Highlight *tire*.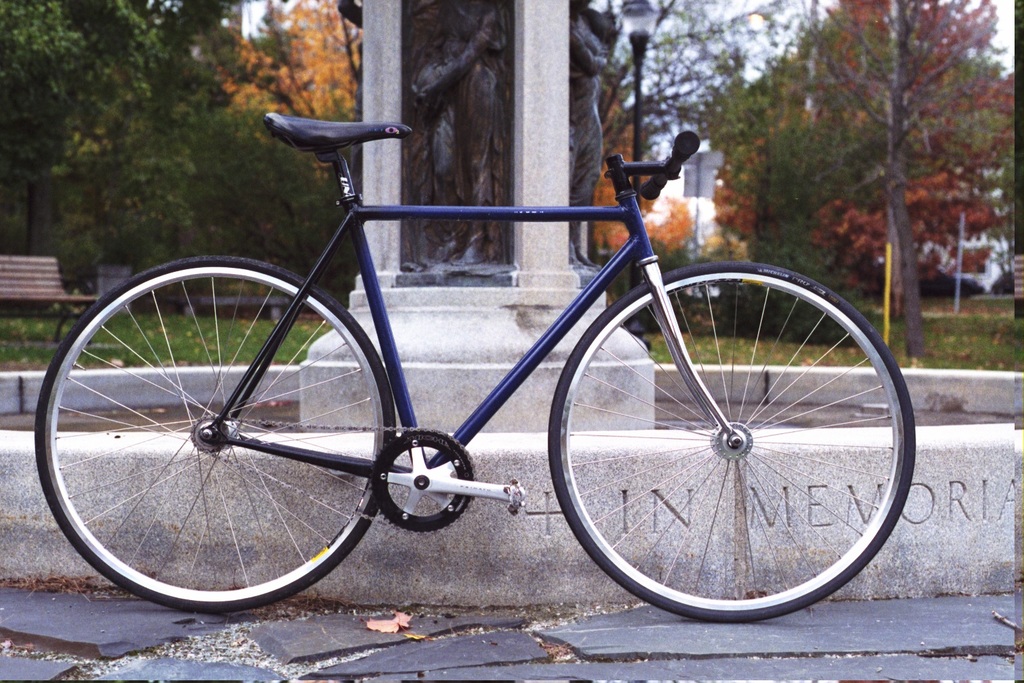
Highlighted region: crop(34, 256, 397, 609).
